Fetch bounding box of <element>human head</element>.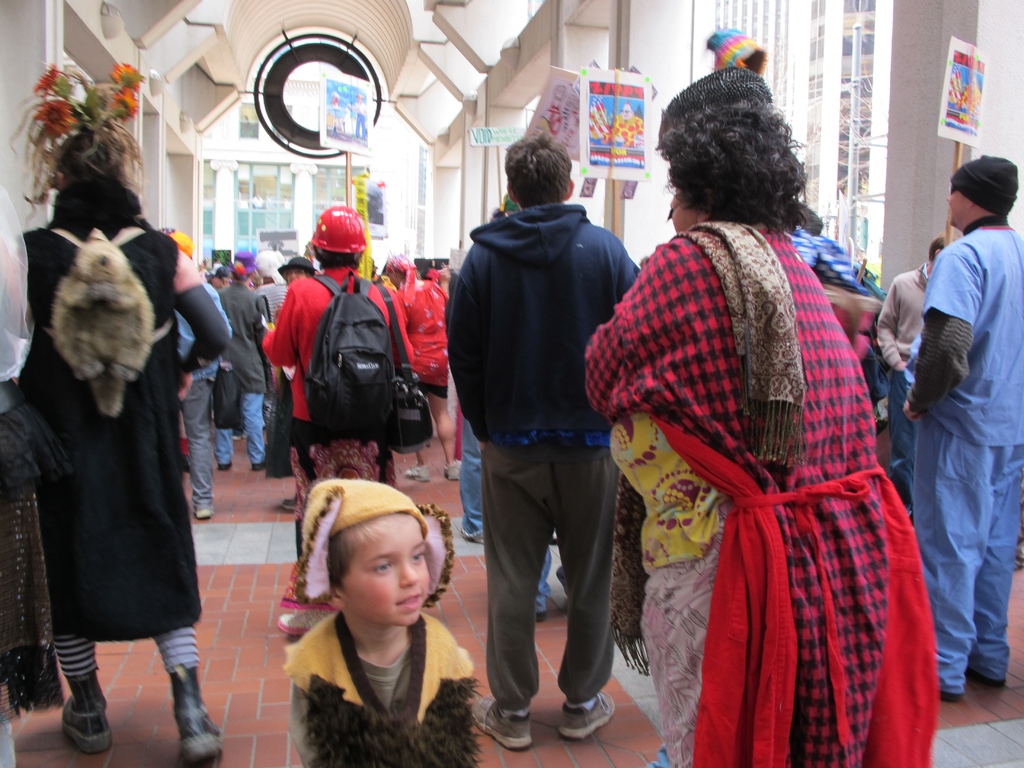
Bbox: [left=314, top=198, right=361, bottom=271].
